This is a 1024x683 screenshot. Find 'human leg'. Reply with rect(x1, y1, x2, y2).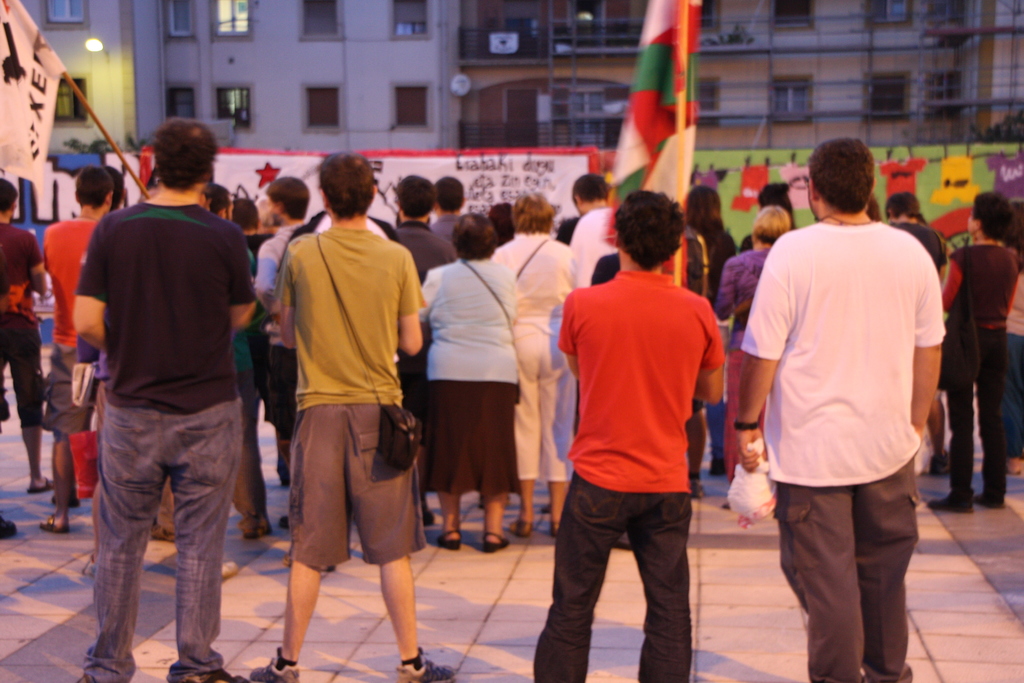
rect(1003, 336, 1023, 475).
